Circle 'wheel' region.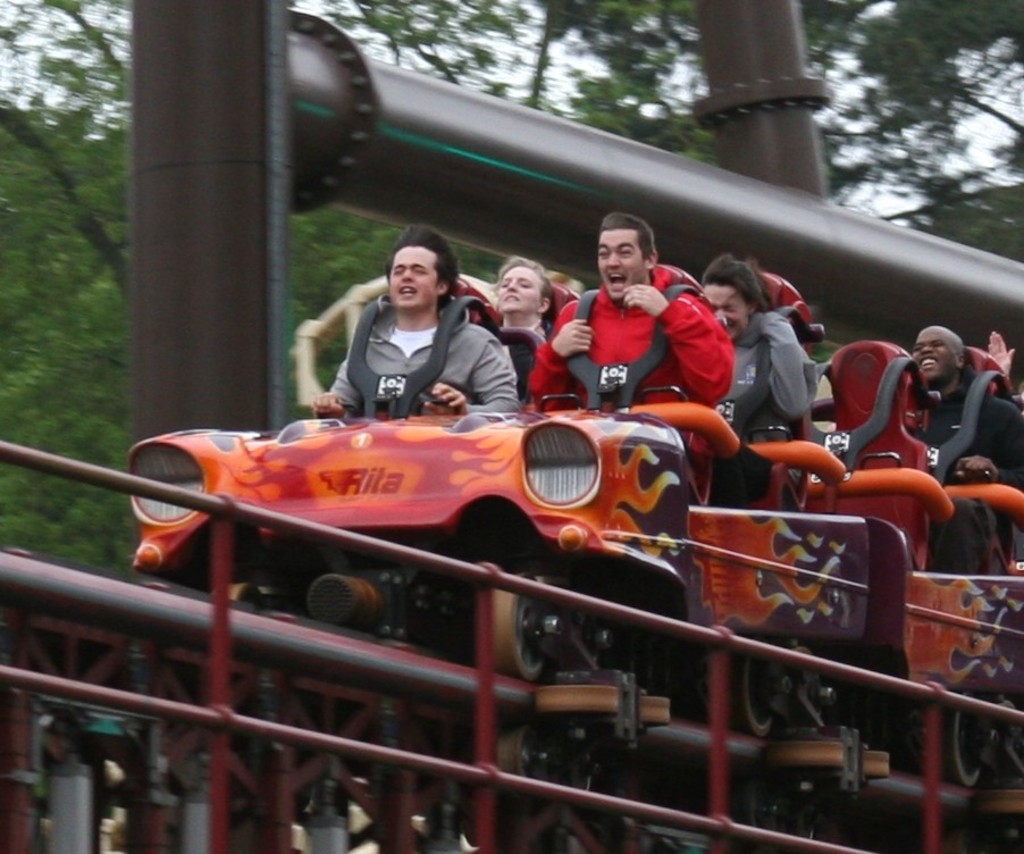
Region: {"x1": 489, "y1": 723, "x2": 551, "y2": 784}.
